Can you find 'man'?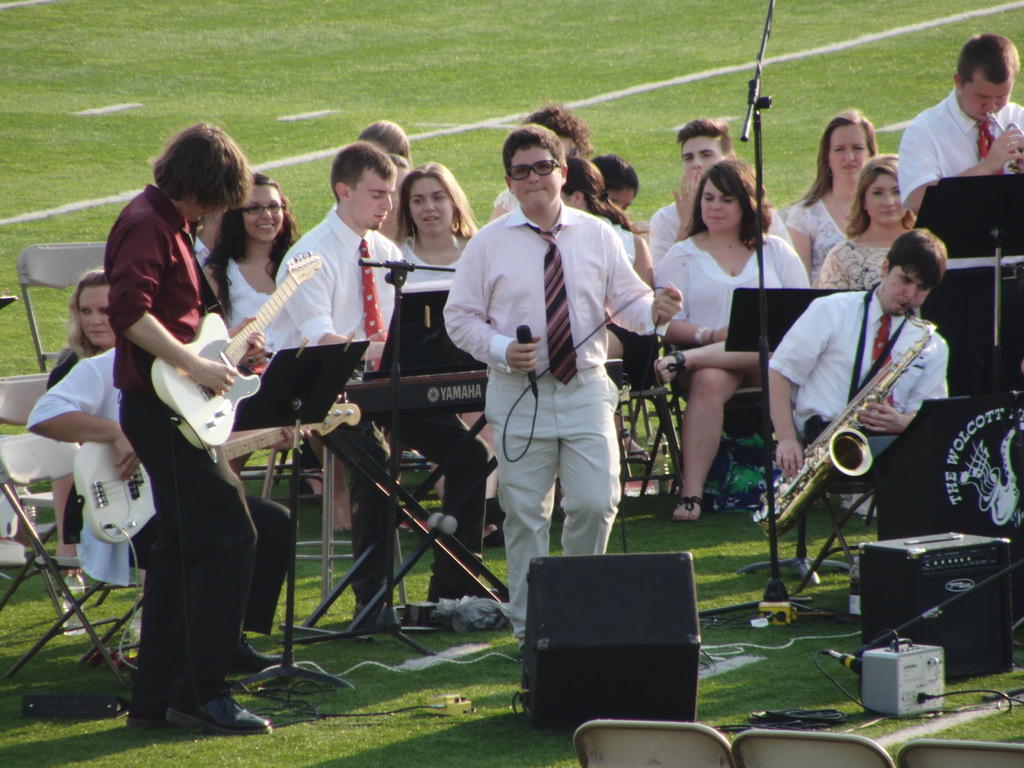
Yes, bounding box: 260,140,503,630.
